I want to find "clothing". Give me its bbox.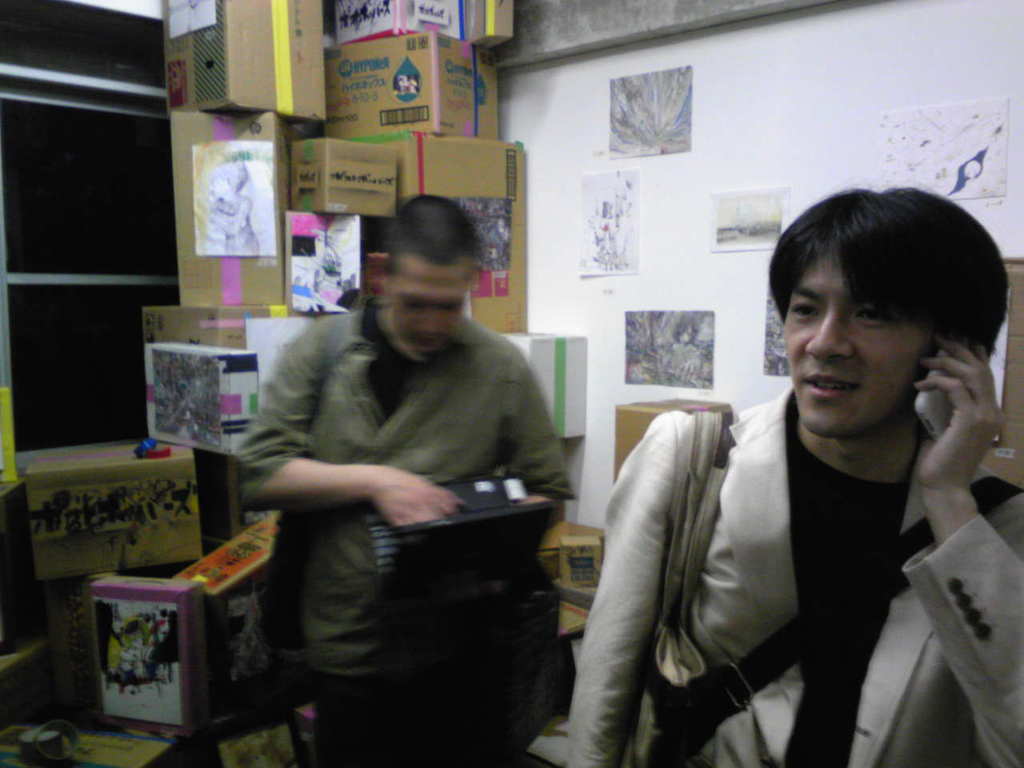
rect(236, 294, 570, 767).
